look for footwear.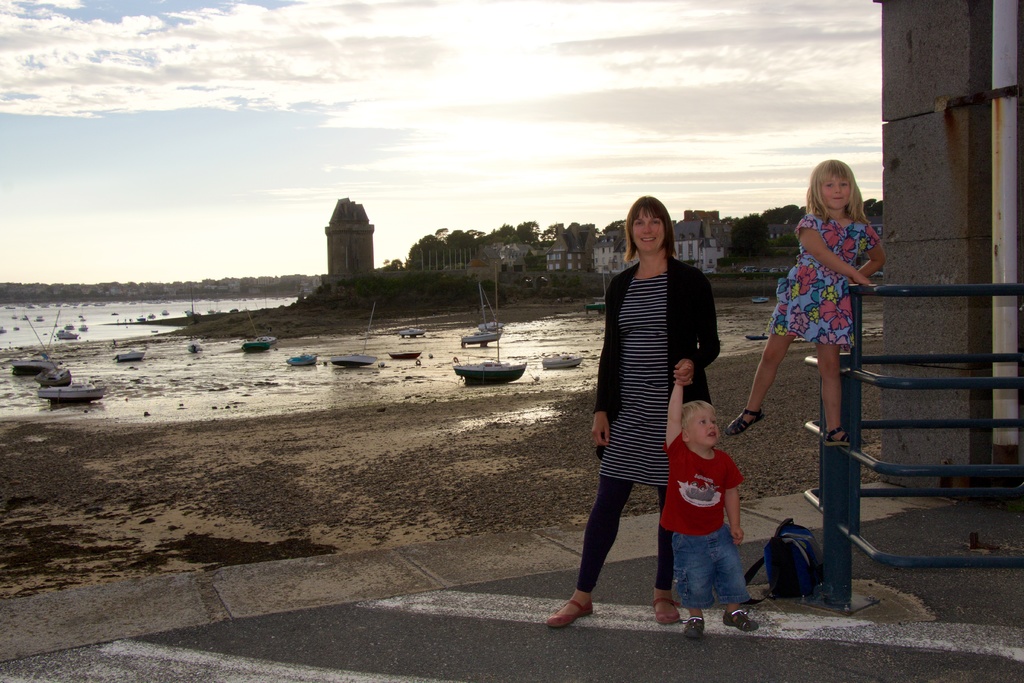
Found: crop(820, 423, 867, 449).
